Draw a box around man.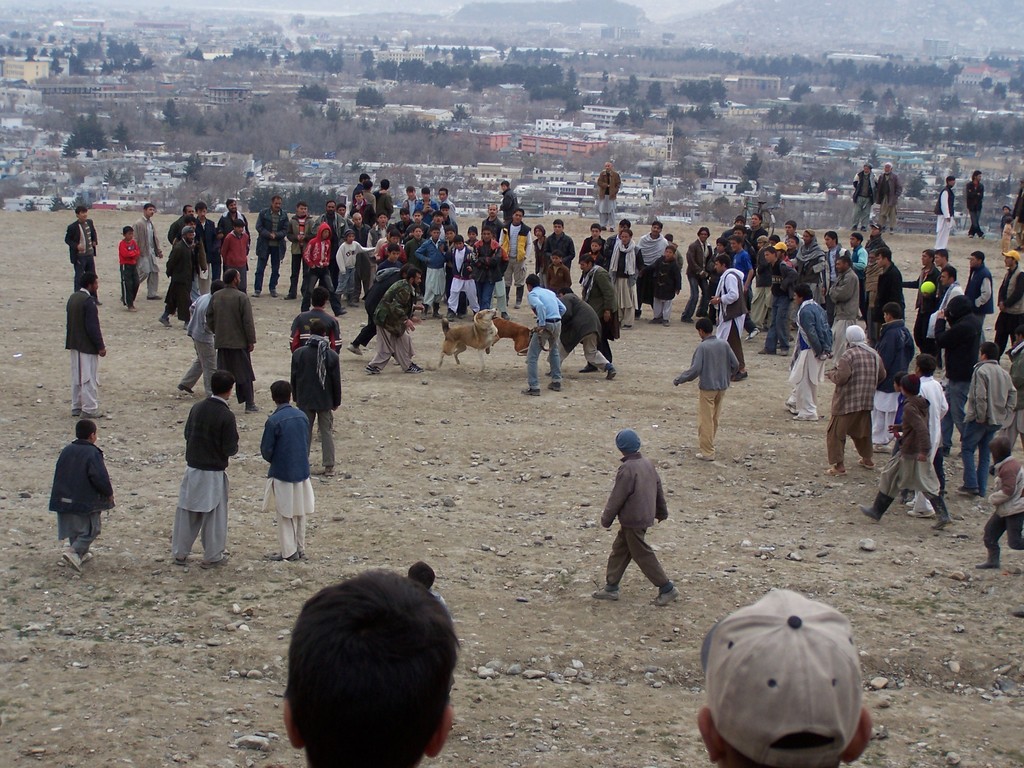
<bbox>927, 175, 957, 248</bbox>.
